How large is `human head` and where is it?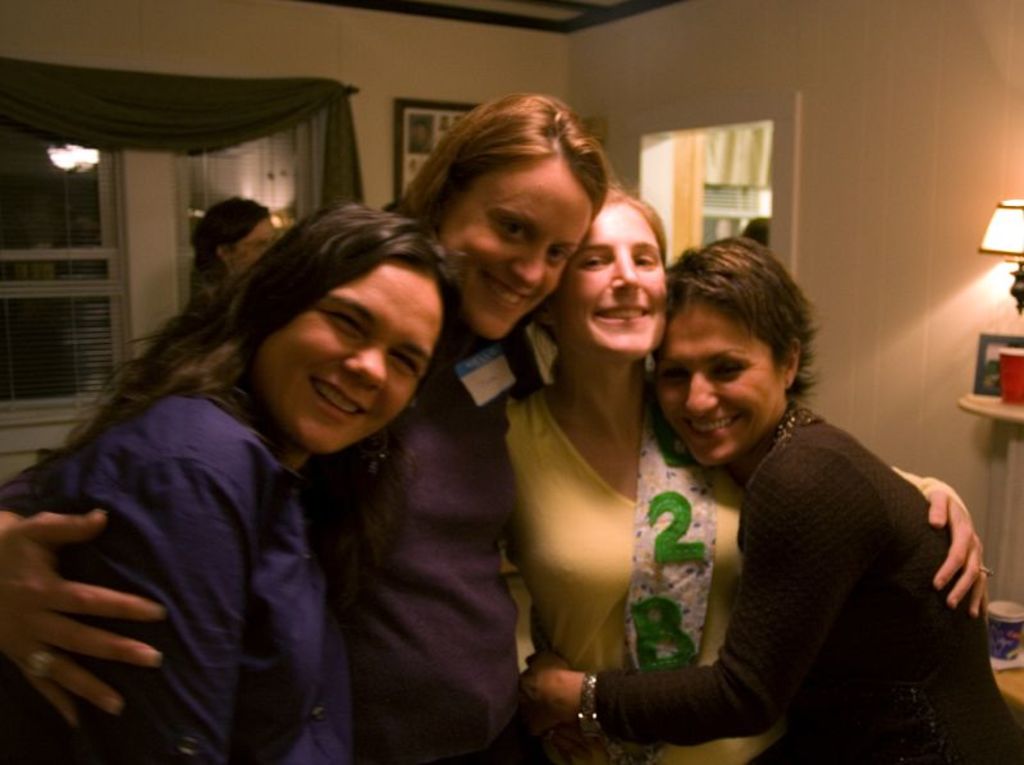
Bounding box: BBox(416, 106, 609, 316).
